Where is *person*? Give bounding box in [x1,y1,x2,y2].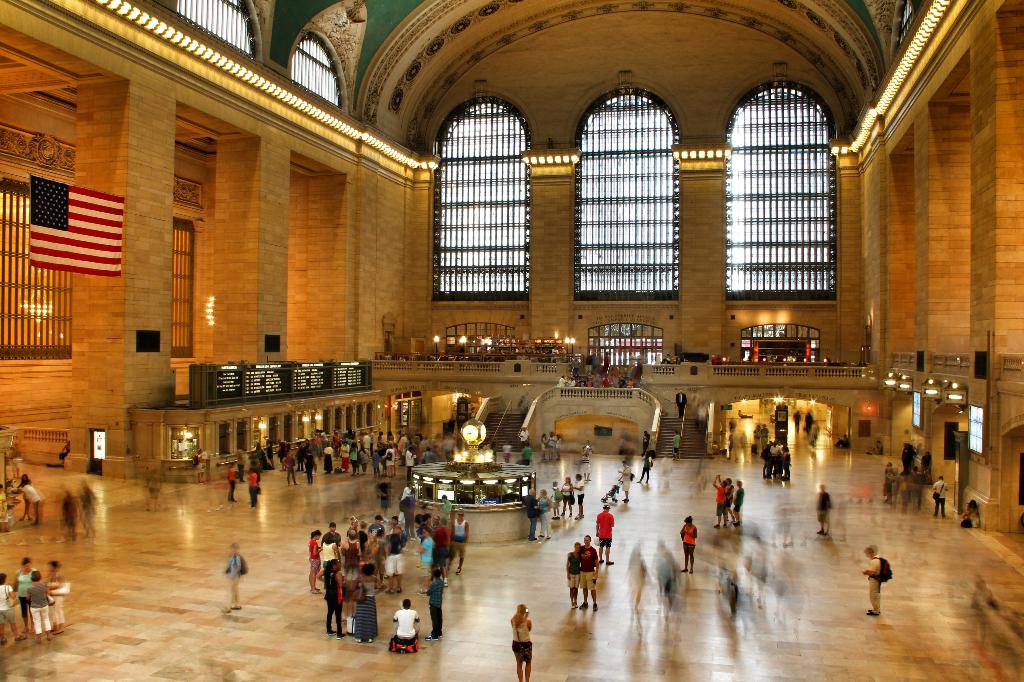
[928,477,952,522].
